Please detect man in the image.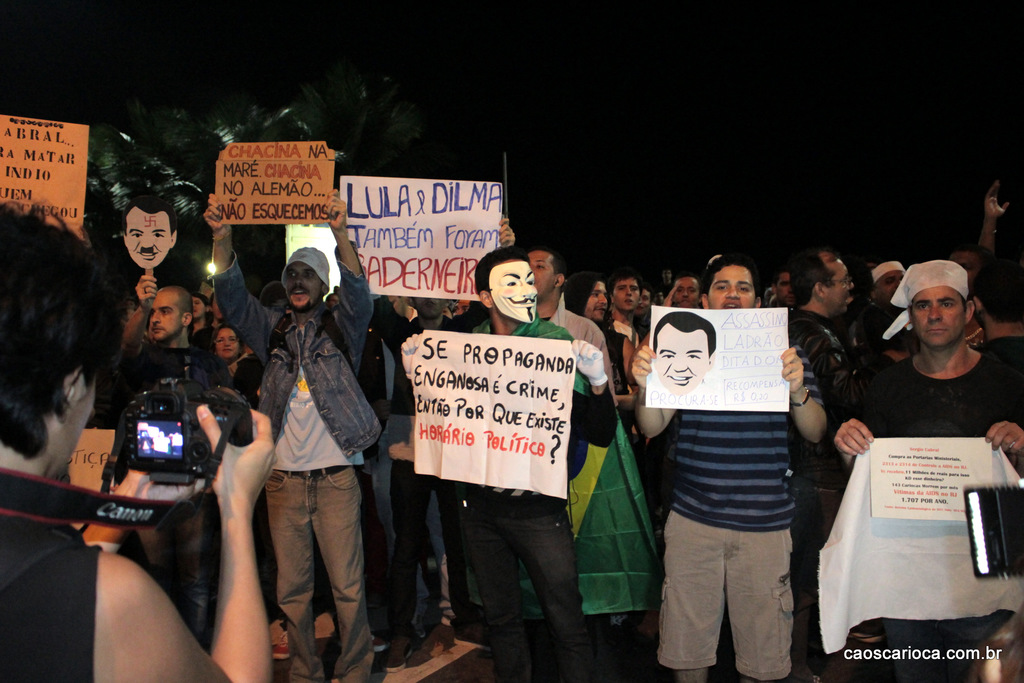
l=120, t=275, r=196, b=377.
